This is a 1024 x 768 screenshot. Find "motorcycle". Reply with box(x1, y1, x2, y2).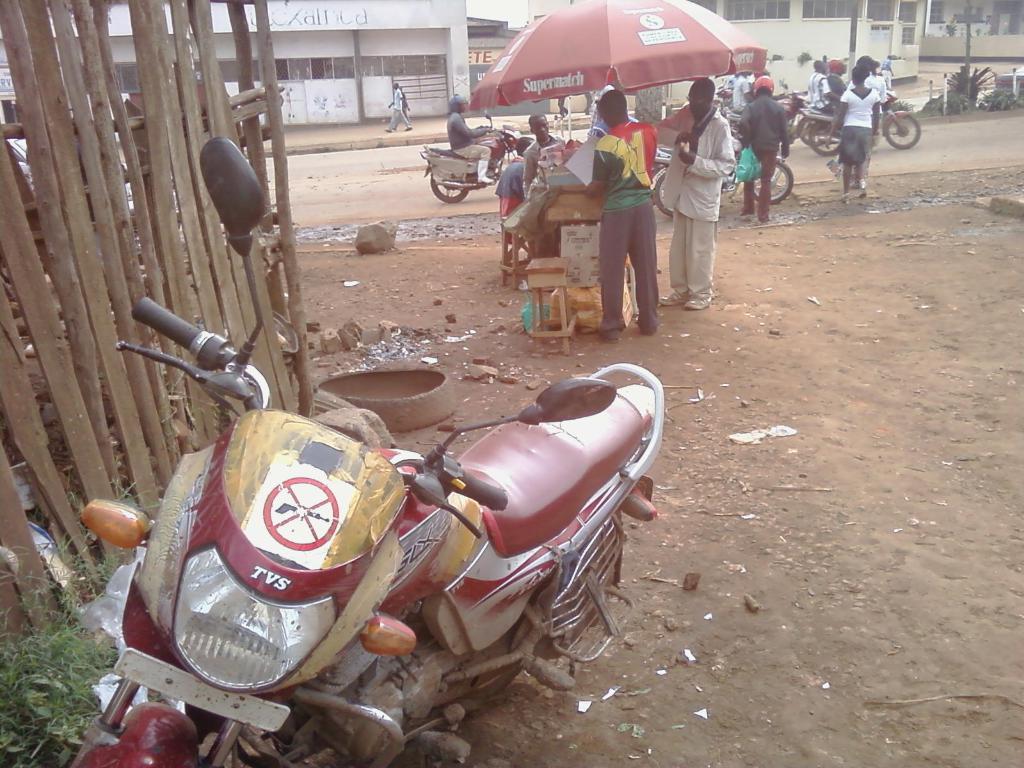
box(797, 86, 922, 154).
